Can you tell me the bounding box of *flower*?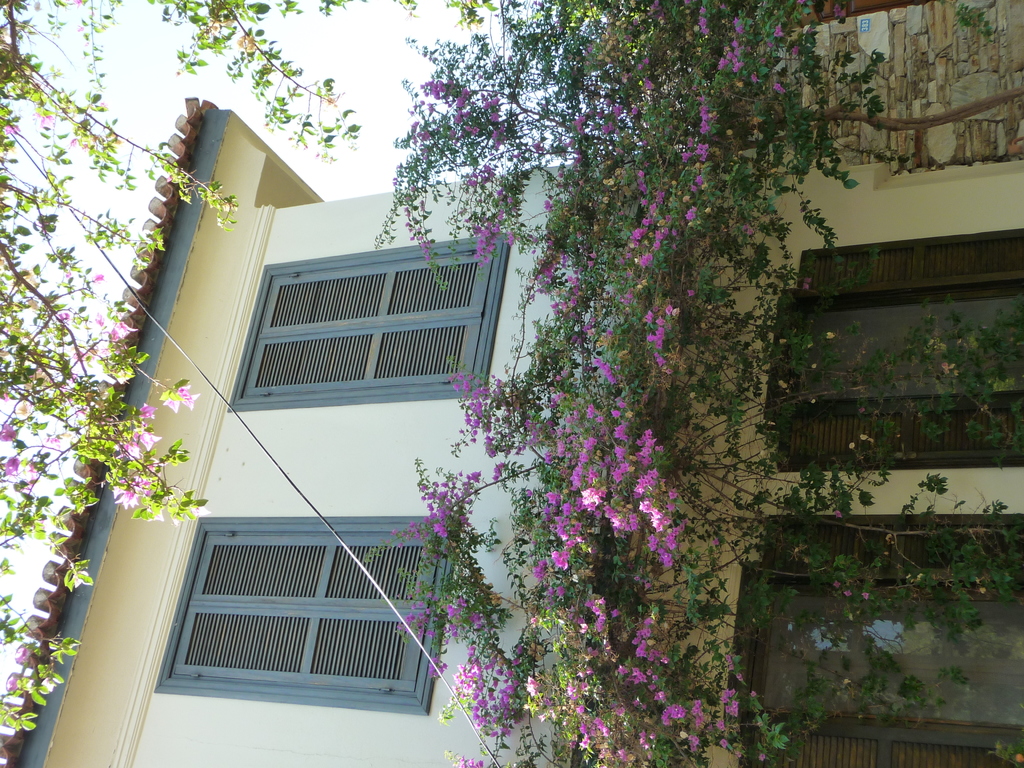
1,388,12,401.
